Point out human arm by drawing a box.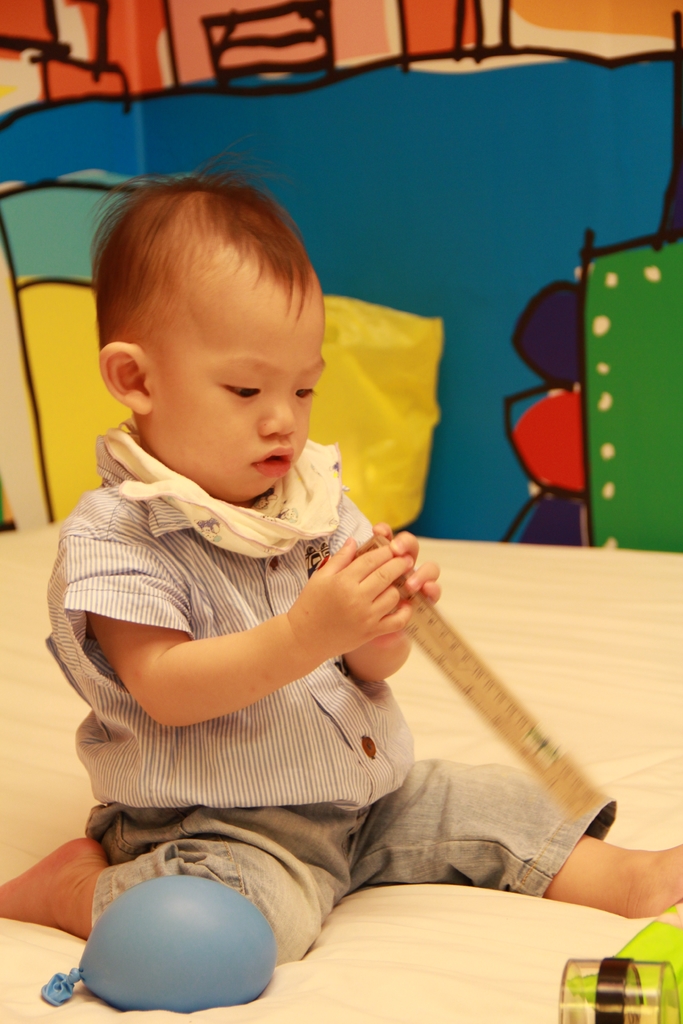
100:560:421:725.
